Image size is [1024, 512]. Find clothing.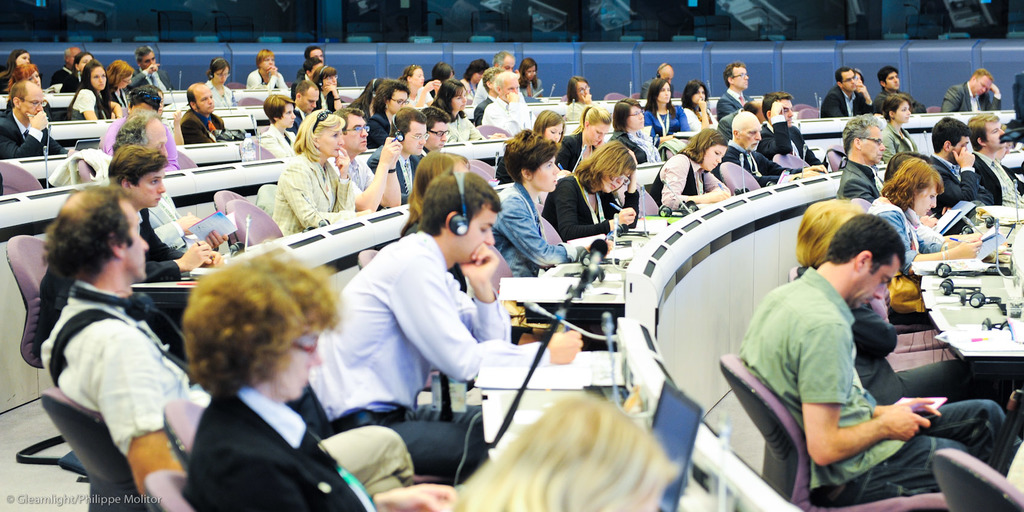
Rect(708, 137, 801, 188).
